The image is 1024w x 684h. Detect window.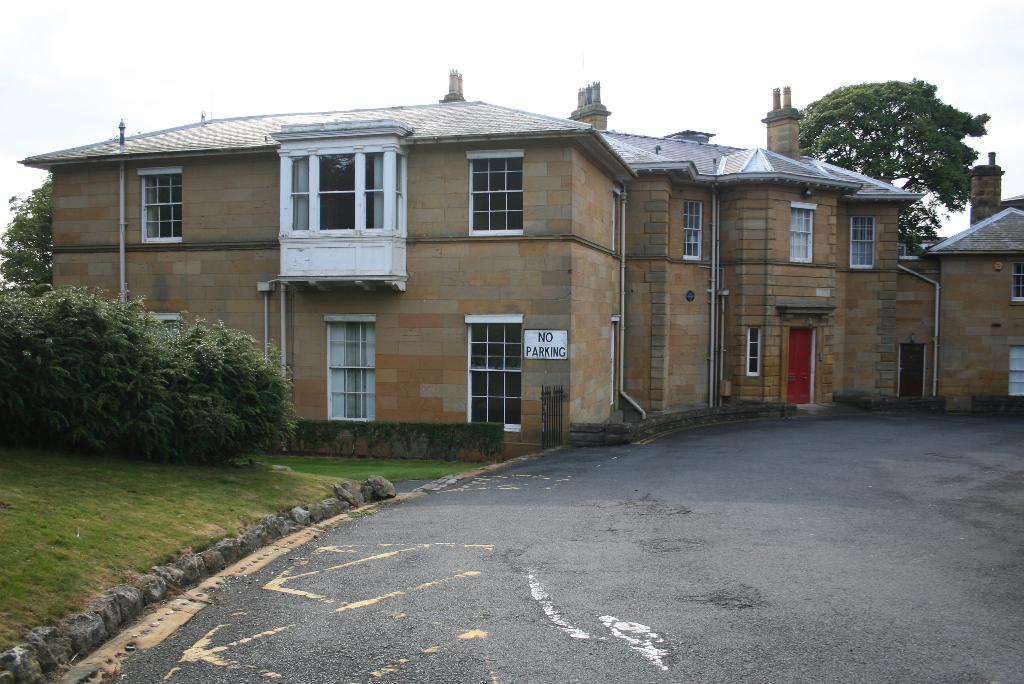
Detection: l=850, t=216, r=876, b=271.
